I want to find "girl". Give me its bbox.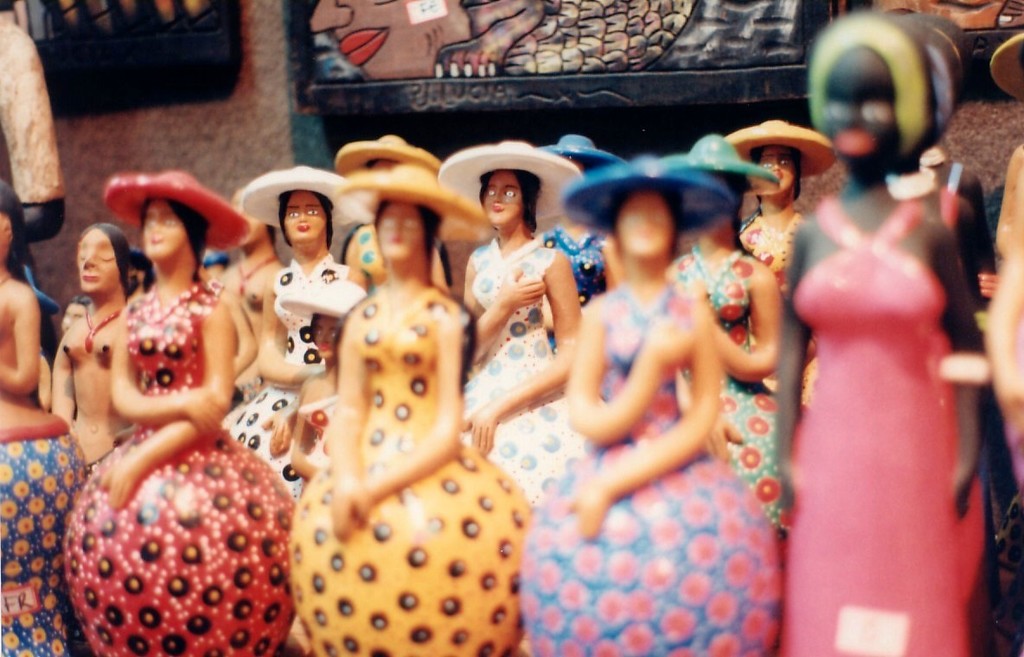
crop(456, 139, 598, 464).
